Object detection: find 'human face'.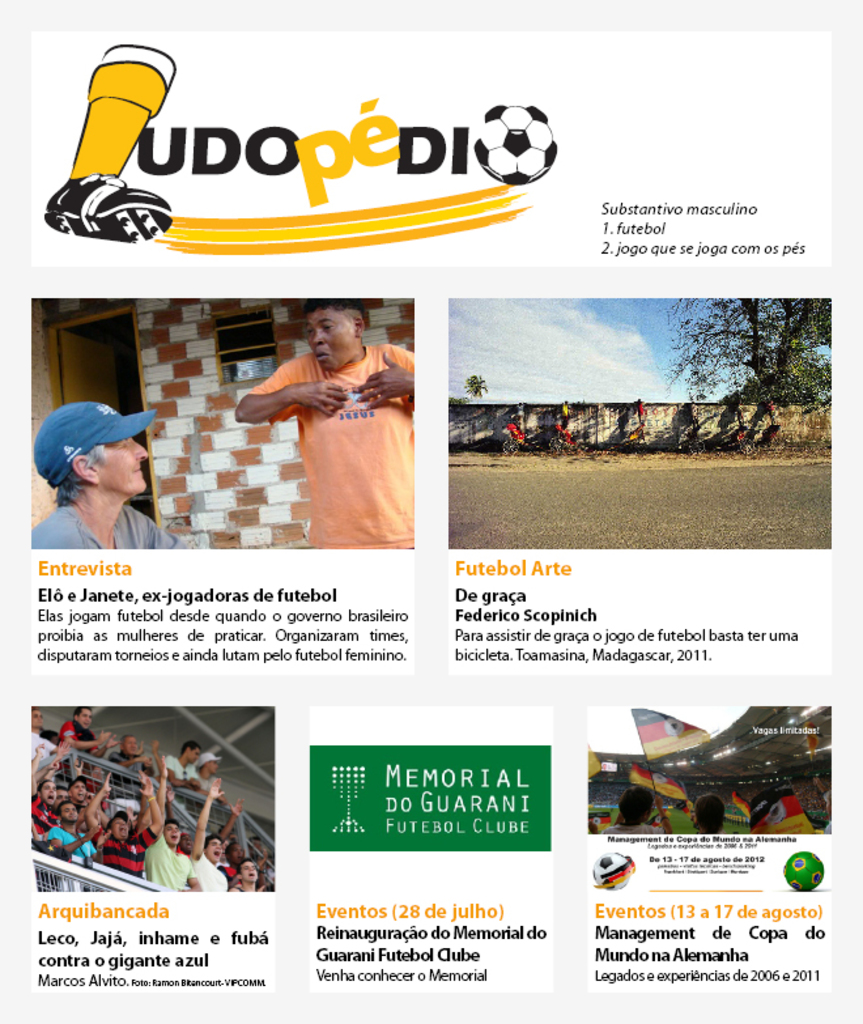
pyautogui.locateOnScreen(44, 785, 58, 807).
